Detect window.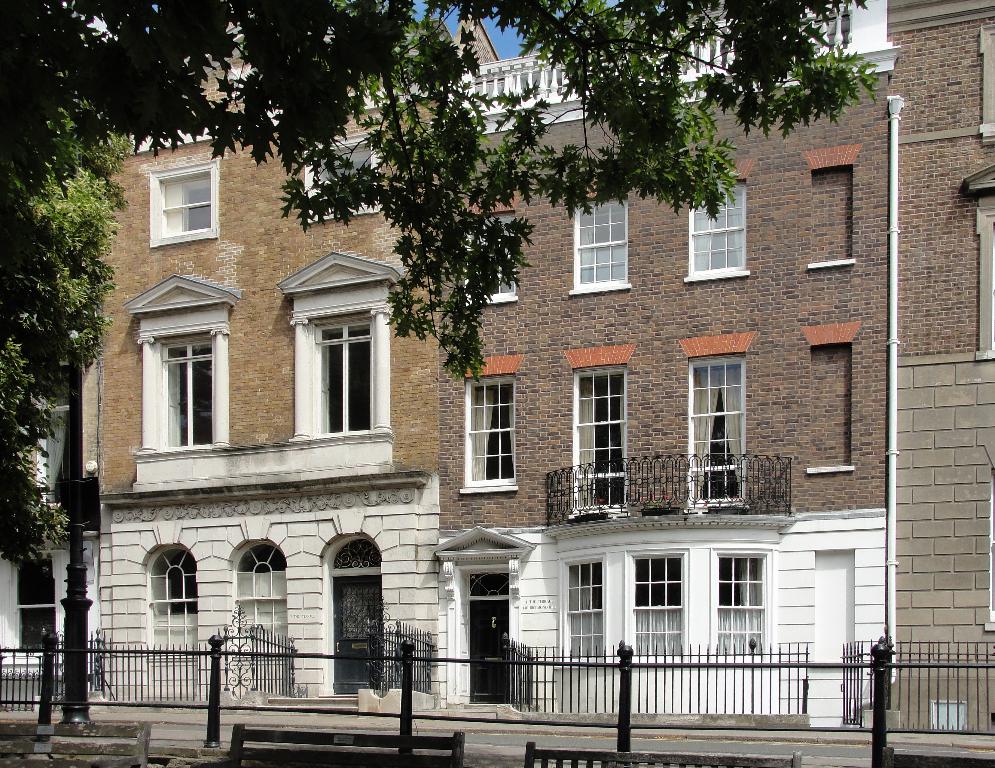
Detected at BBox(553, 169, 634, 298).
